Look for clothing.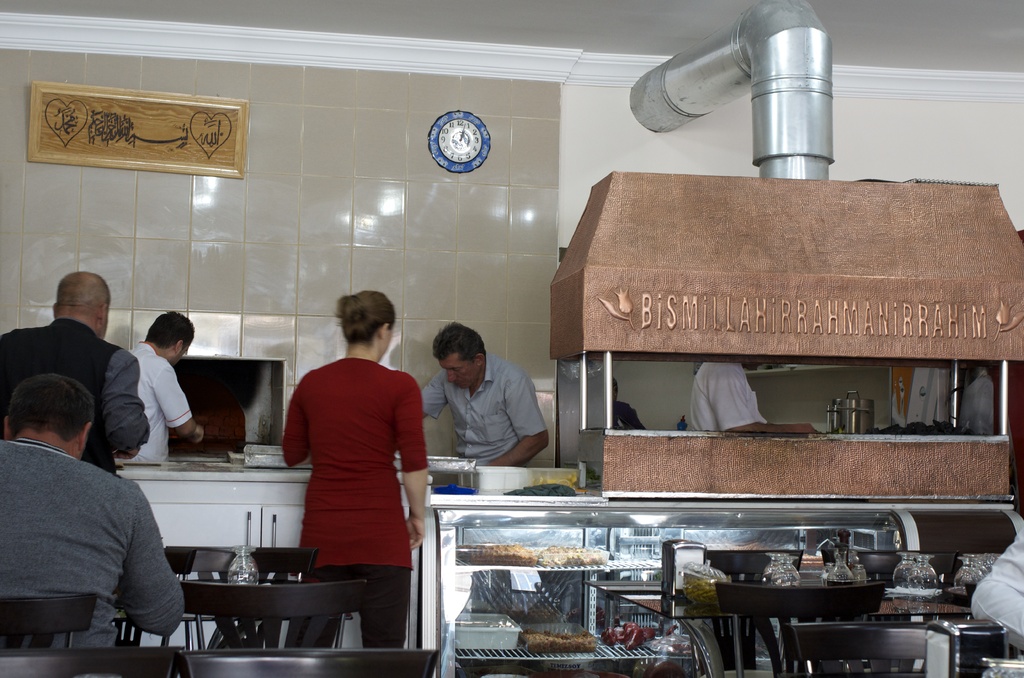
Found: <region>112, 343, 189, 472</region>.
